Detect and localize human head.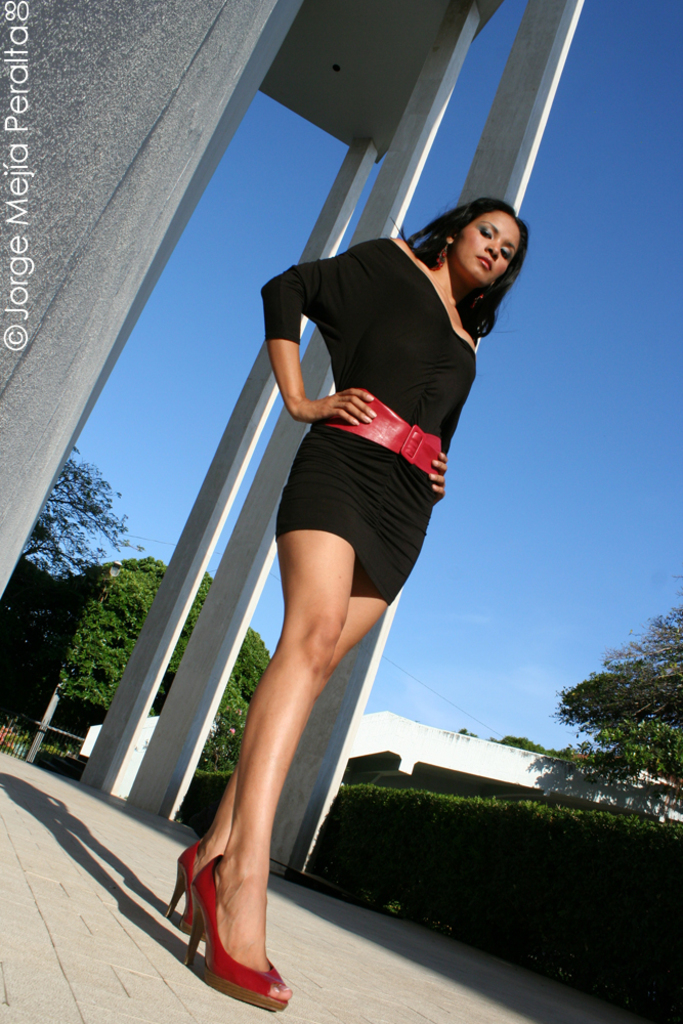
Localized at {"x1": 430, "y1": 189, "x2": 542, "y2": 293}.
